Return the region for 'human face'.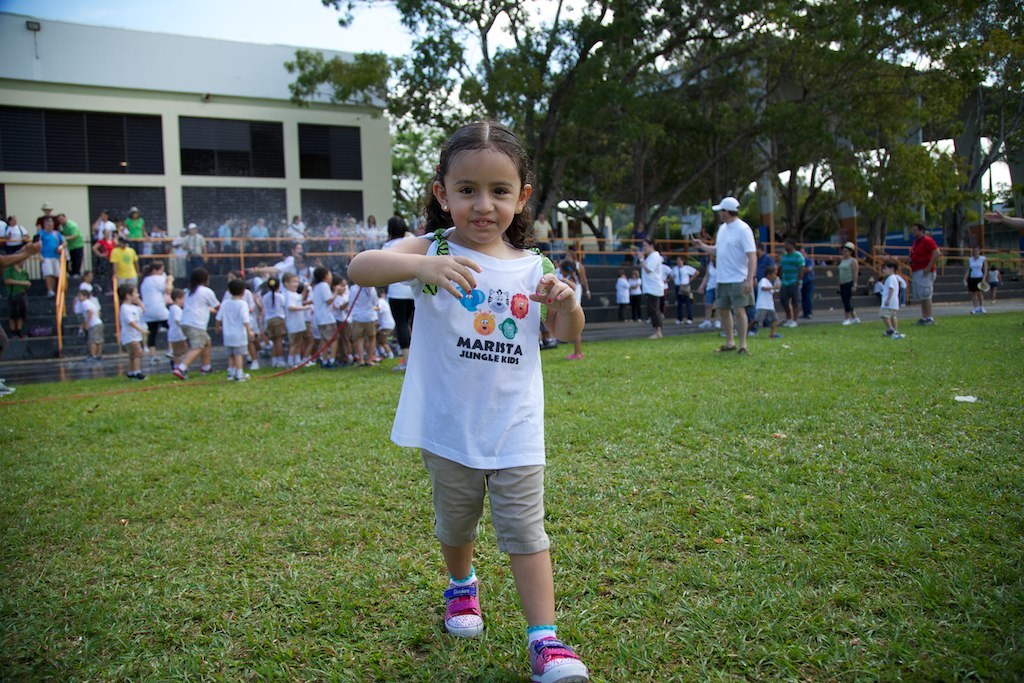
{"x1": 442, "y1": 155, "x2": 521, "y2": 236}.
